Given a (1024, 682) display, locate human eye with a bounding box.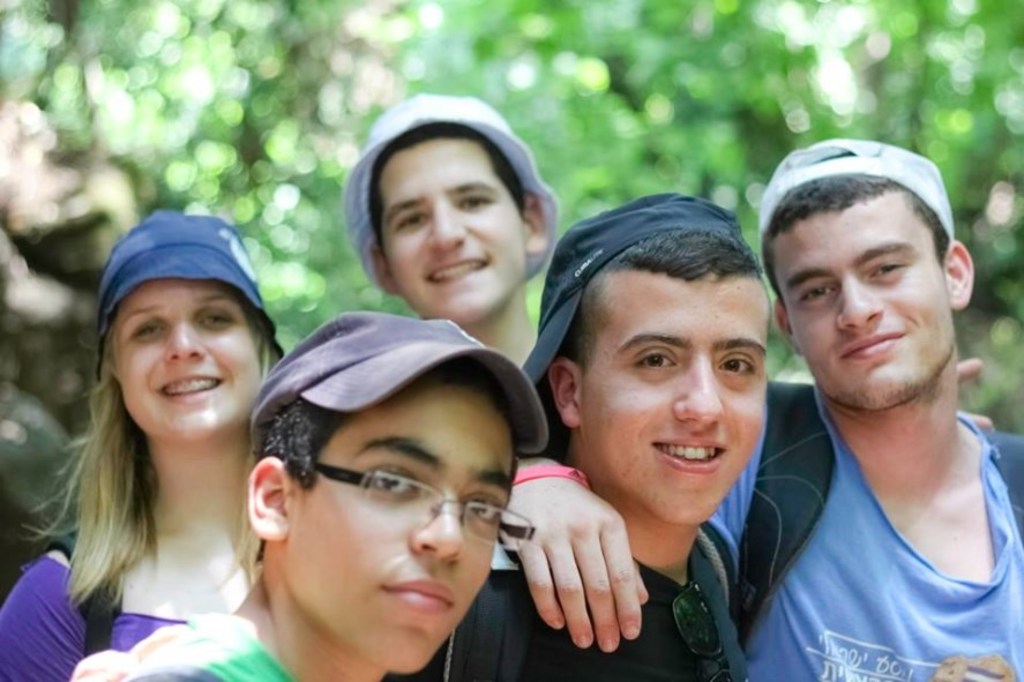
Located: rect(868, 256, 907, 278).
